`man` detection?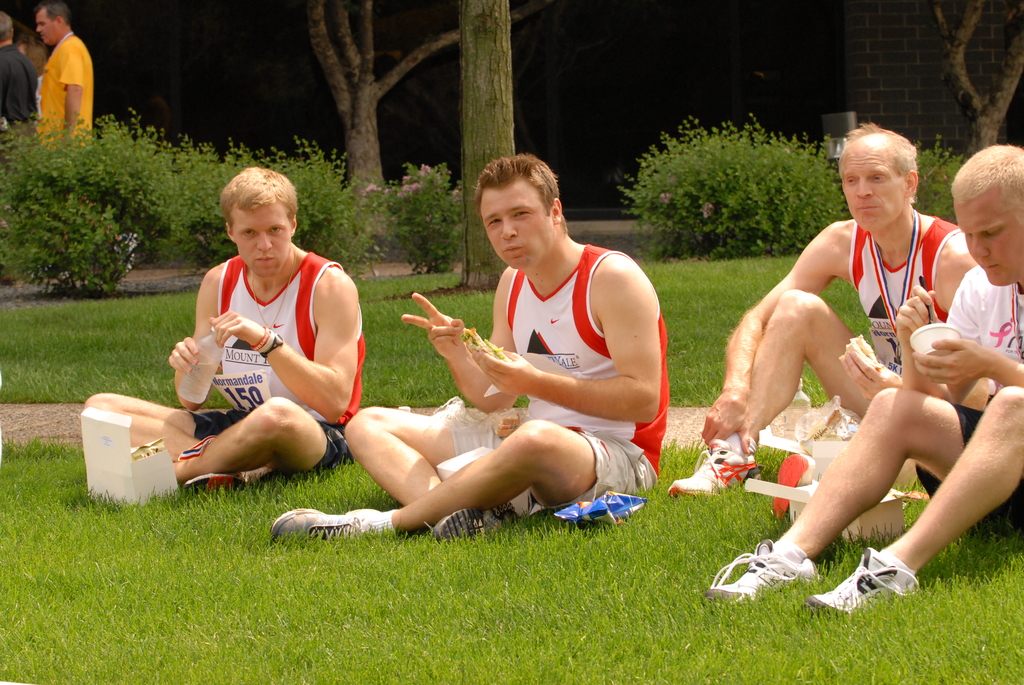
668,121,979,492
